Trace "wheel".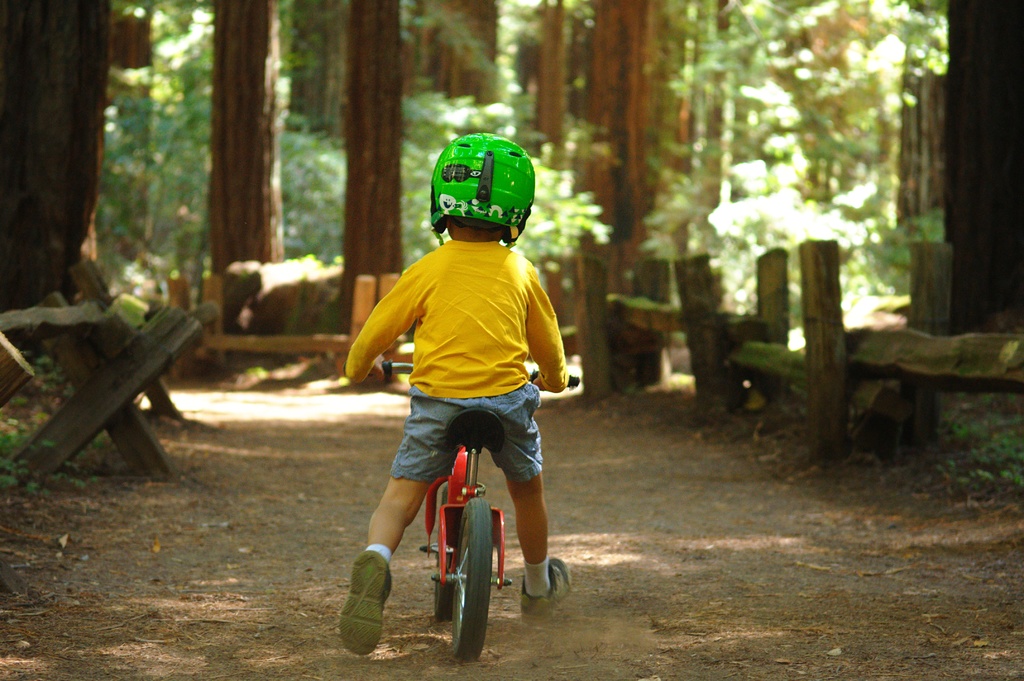
Traced to box(441, 509, 501, 652).
